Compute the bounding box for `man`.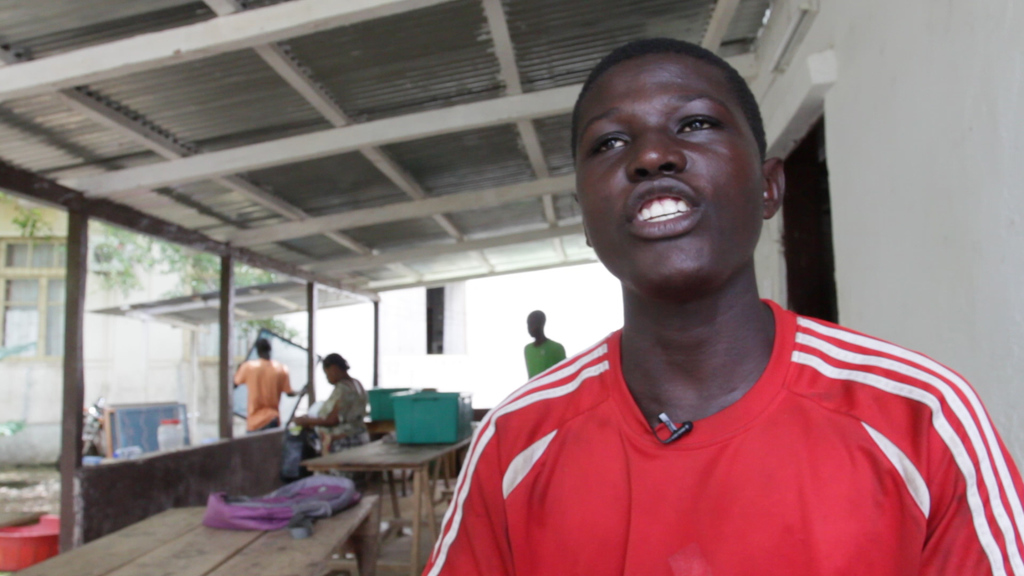
415/56/991/555.
